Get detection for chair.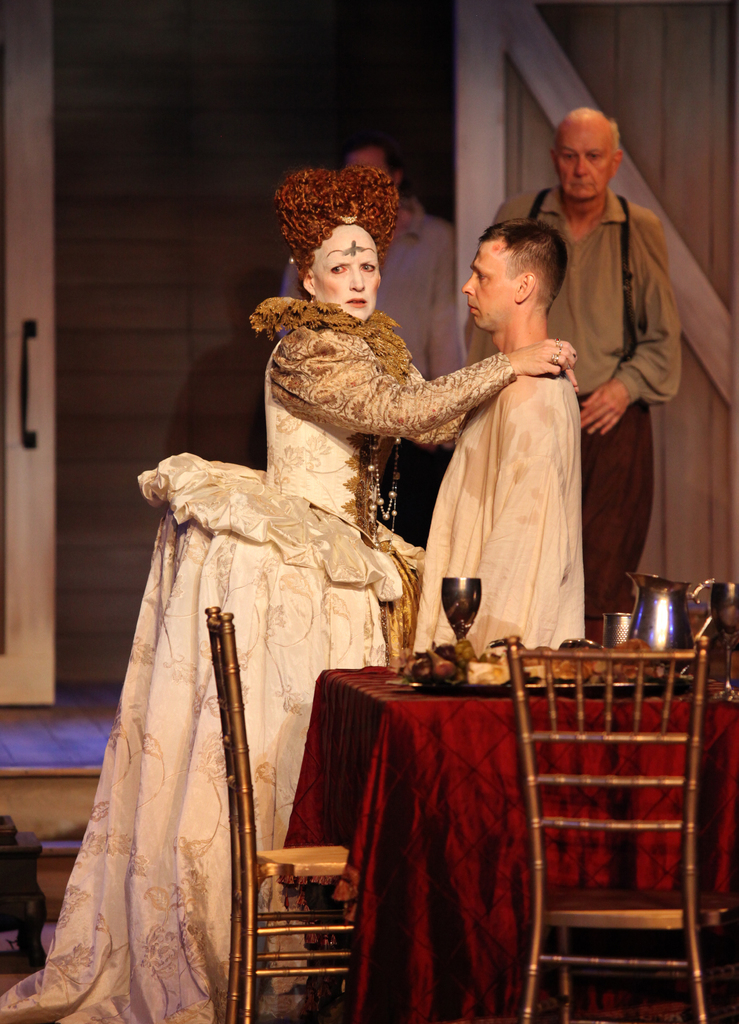
Detection: x1=504, y1=613, x2=722, y2=1023.
